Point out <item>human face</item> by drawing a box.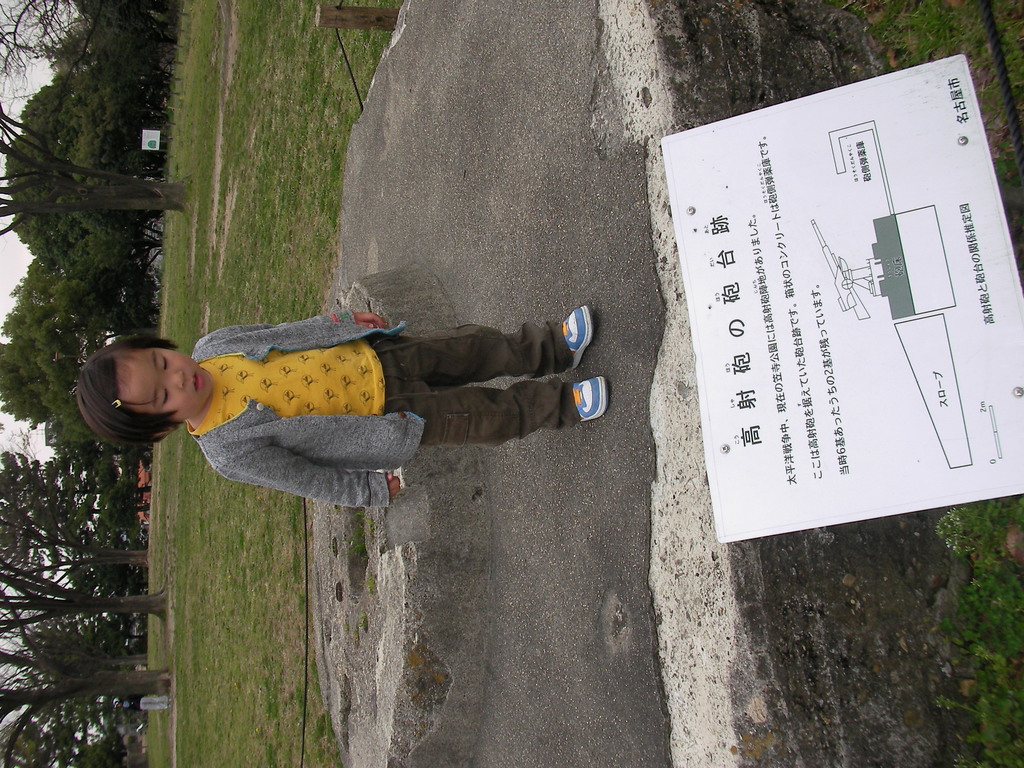
Rect(115, 347, 211, 417).
